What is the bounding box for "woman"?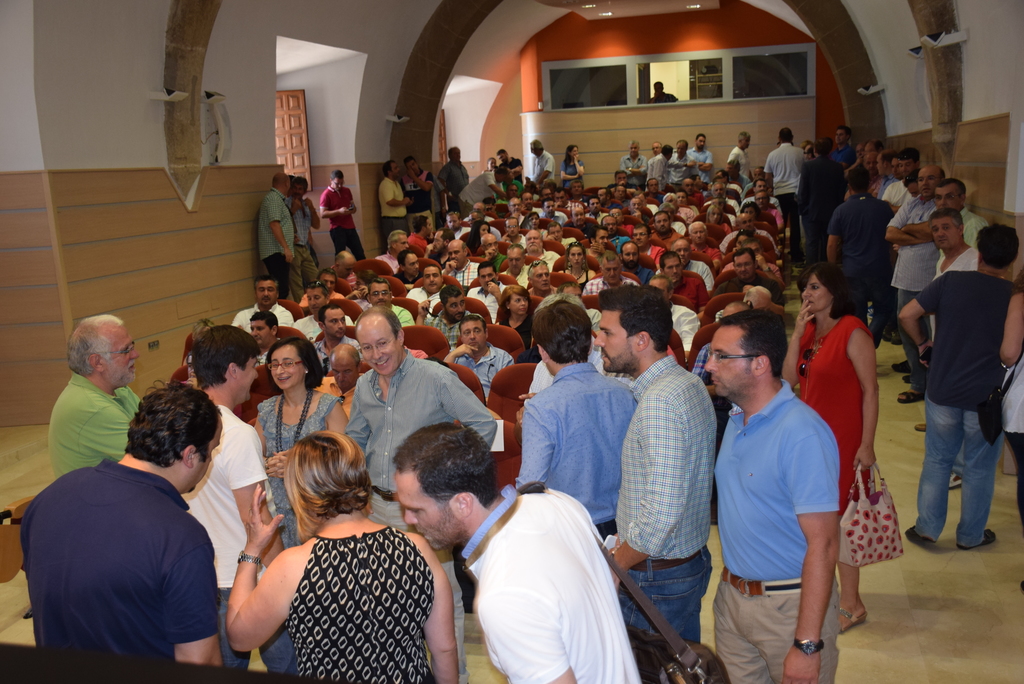
[248,336,351,552].
